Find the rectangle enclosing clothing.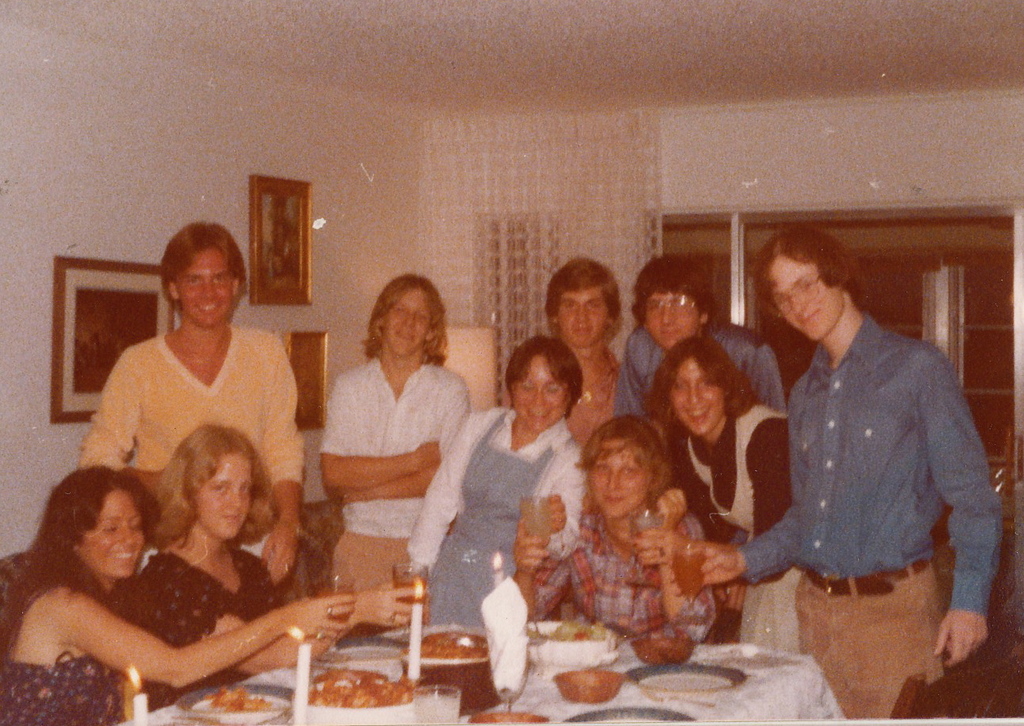
region(714, 293, 1003, 682).
